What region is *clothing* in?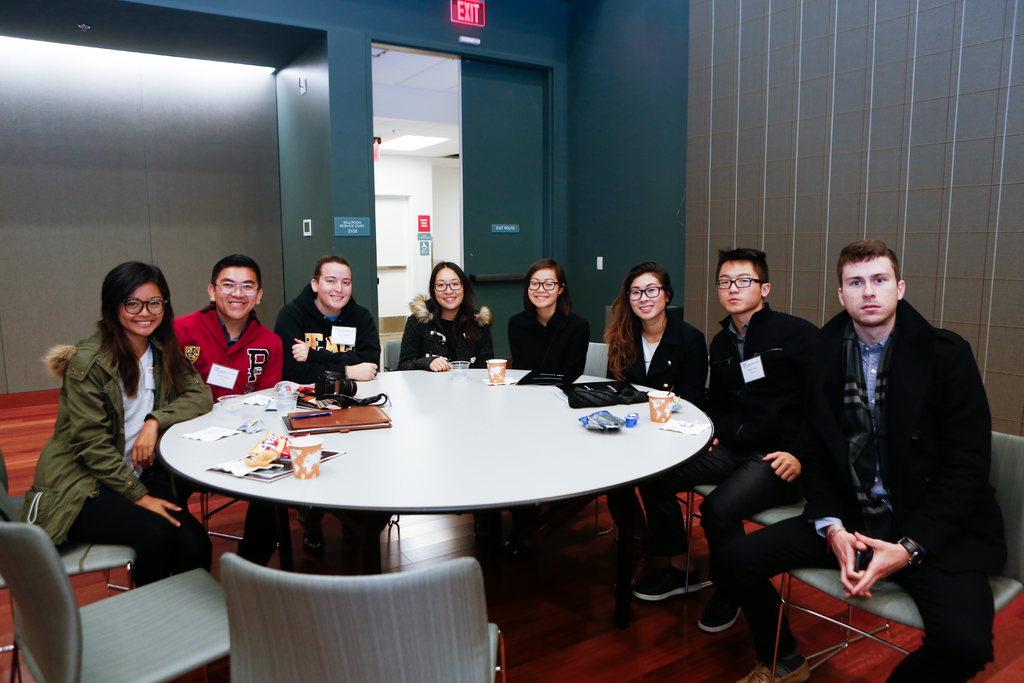
Rect(703, 300, 822, 584).
